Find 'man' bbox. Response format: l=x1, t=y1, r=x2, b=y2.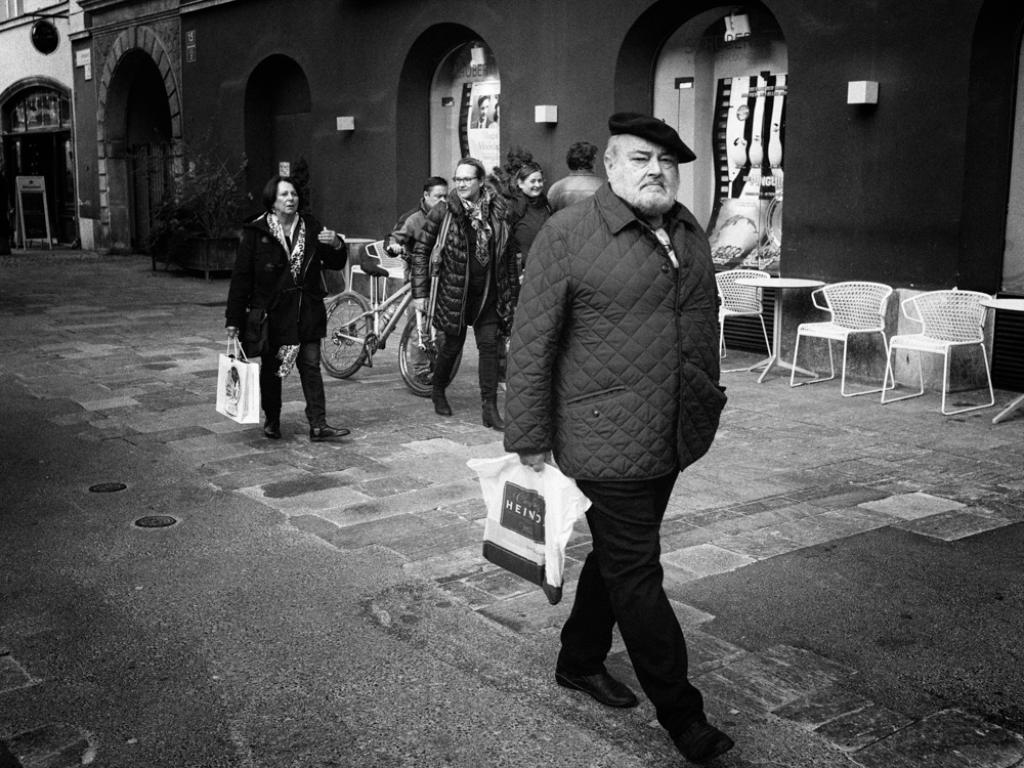
l=546, t=142, r=607, b=213.
